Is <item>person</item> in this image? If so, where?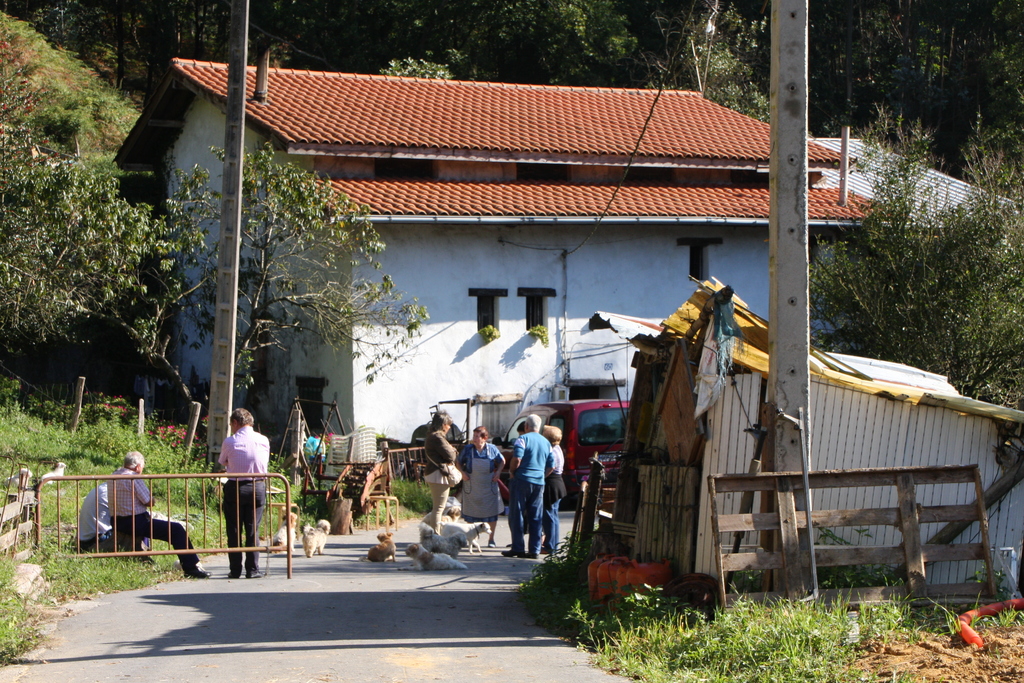
Yes, at <region>104, 449, 214, 578</region>.
